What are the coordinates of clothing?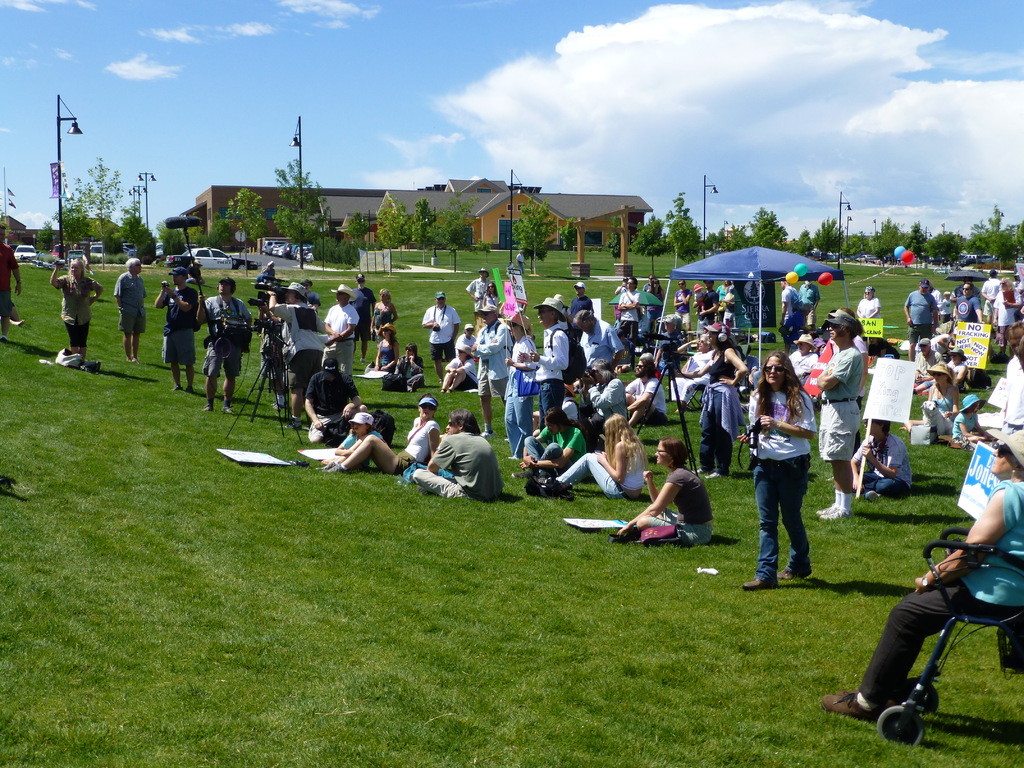
(444,350,486,392).
